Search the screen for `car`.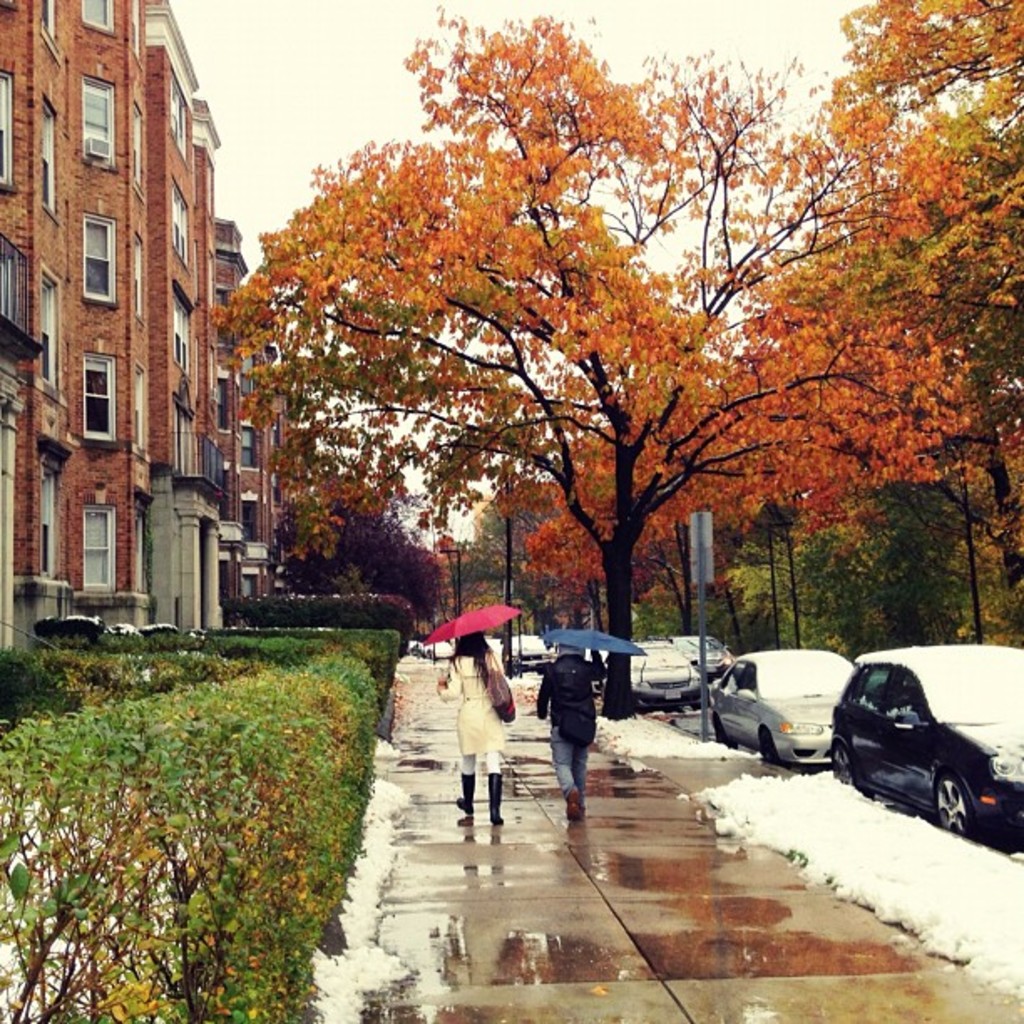
Found at {"left": 714, "top": 658, "right": 857, "bottom": 760}.
